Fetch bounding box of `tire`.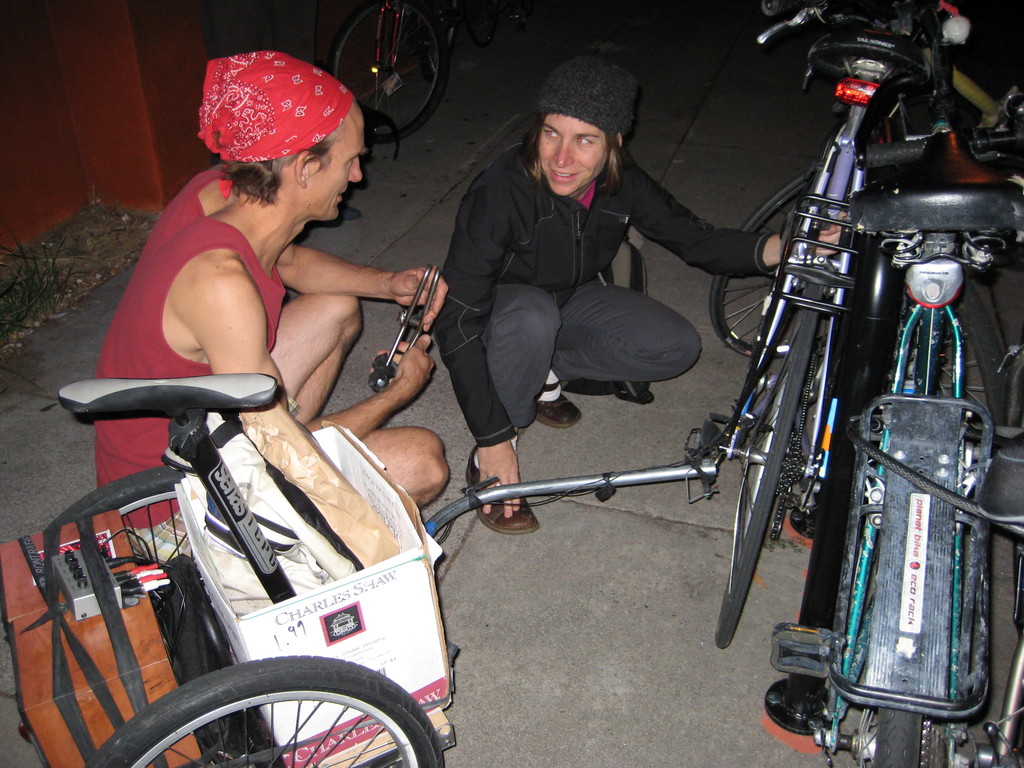
Bbox: BBox(89, 648, 449, 767).
